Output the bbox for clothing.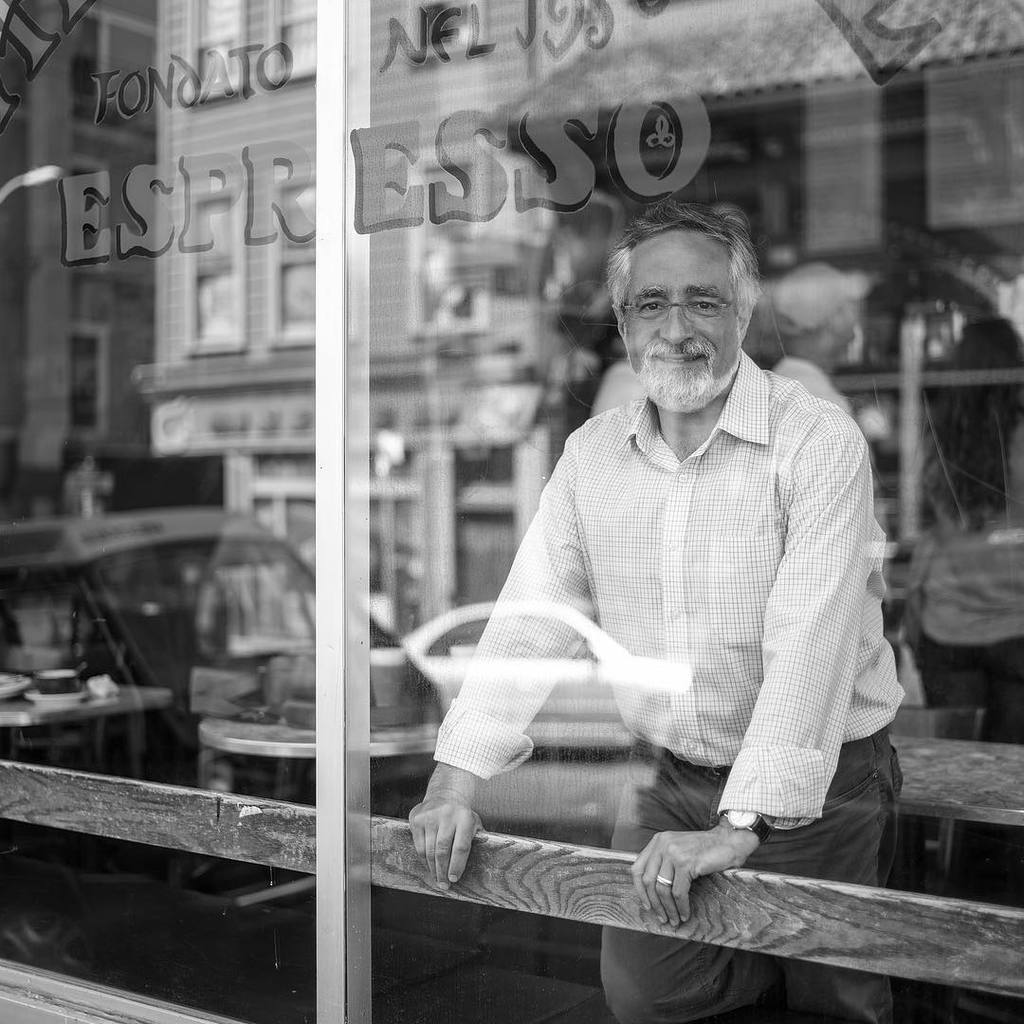
box(902, 415, 1023, 731).
